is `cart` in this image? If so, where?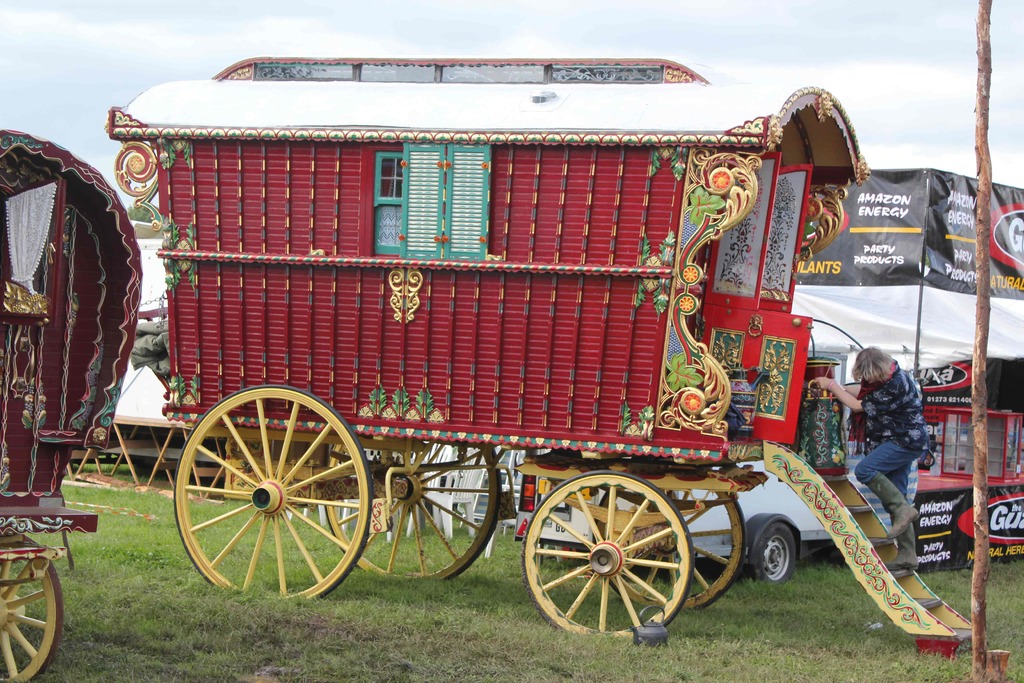
Yes, at pyautogui.locateOnScreen(105, 56, 972, 642).
